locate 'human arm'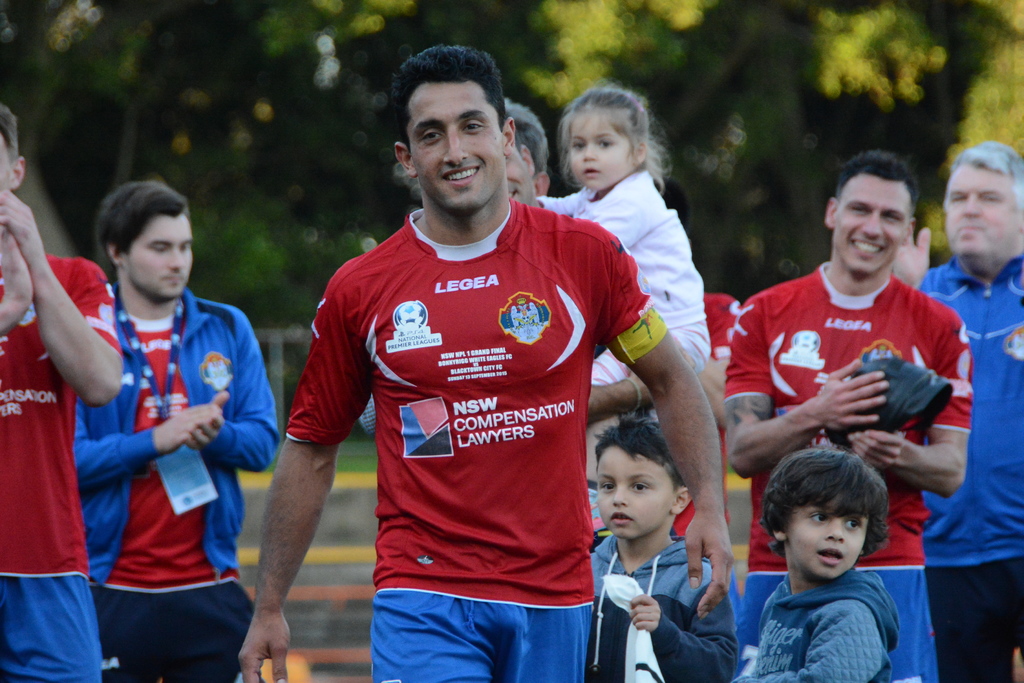
<region>853, 311, 975, 503</region>
